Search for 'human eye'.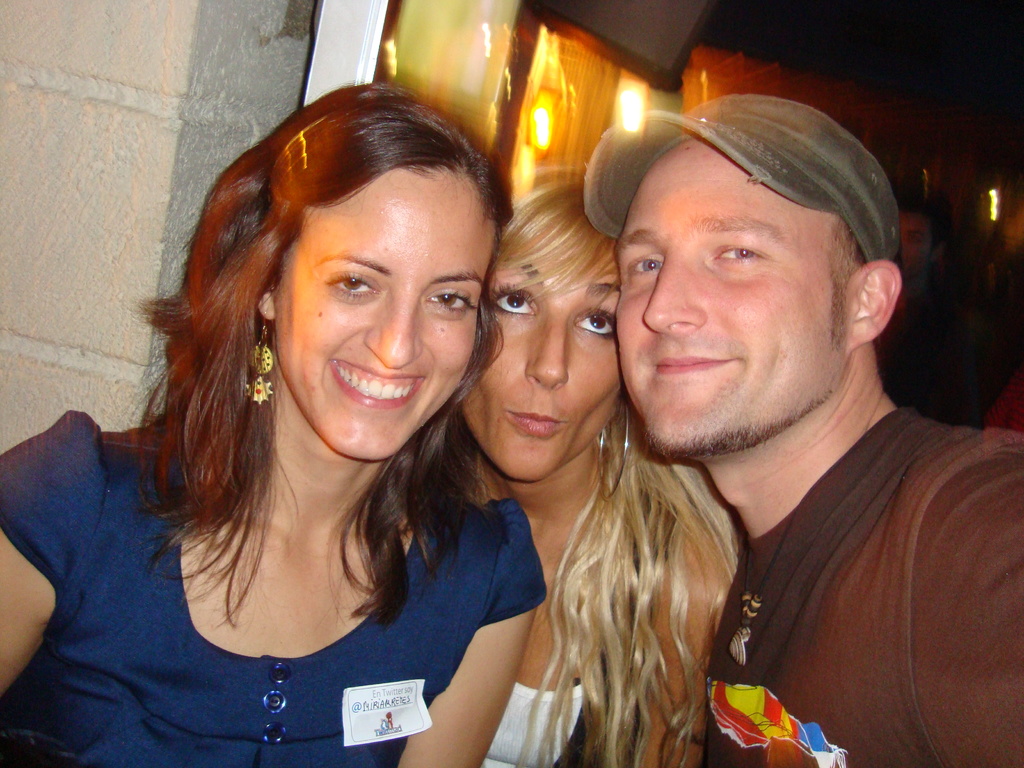
Found at [x1=627, y1=252, x2=664, y2=280].
